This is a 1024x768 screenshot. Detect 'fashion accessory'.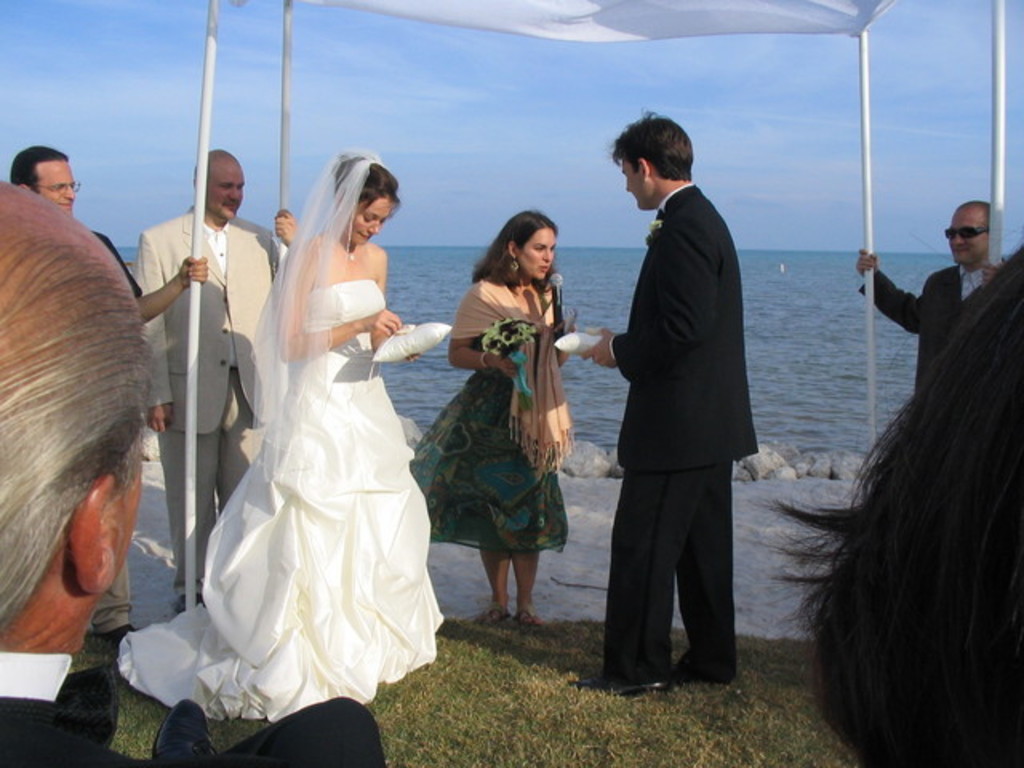
472/603/510/627.
